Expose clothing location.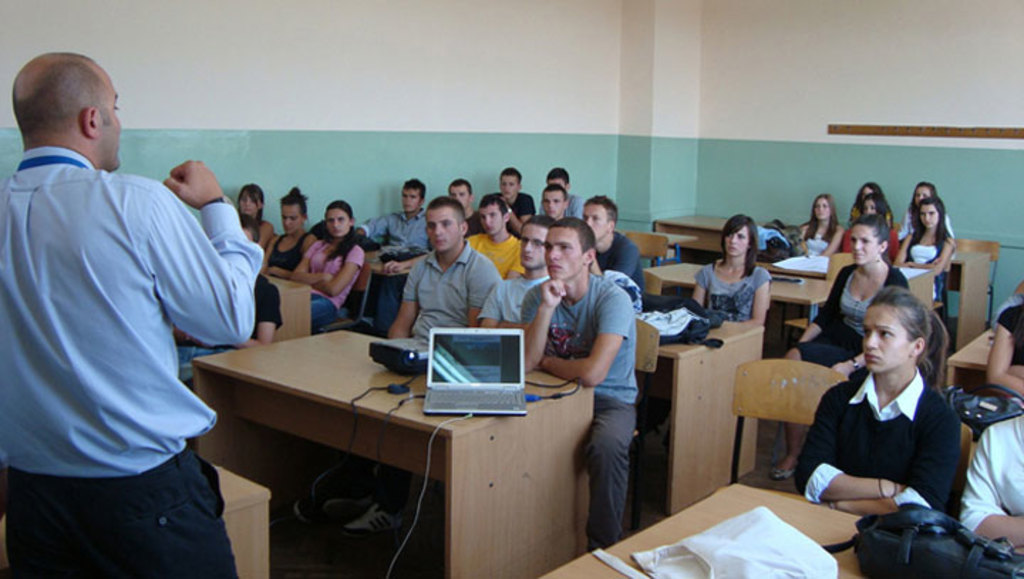
Exposed at Rect(907, 236, 934, 299).
